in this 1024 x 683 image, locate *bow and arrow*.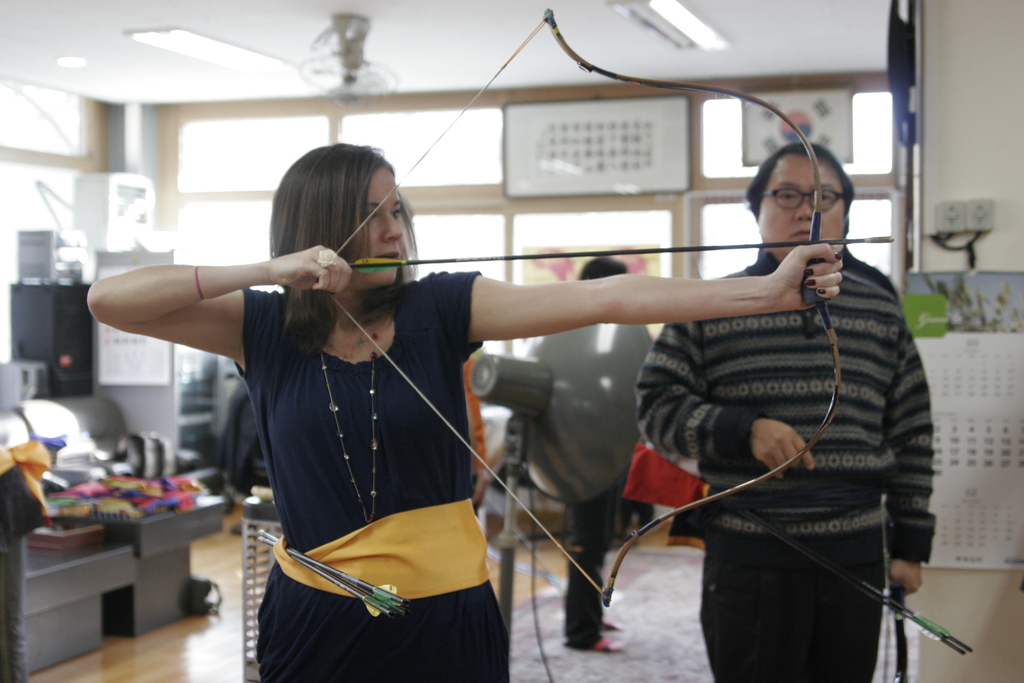
Bounding box: 625/452/984/682.
